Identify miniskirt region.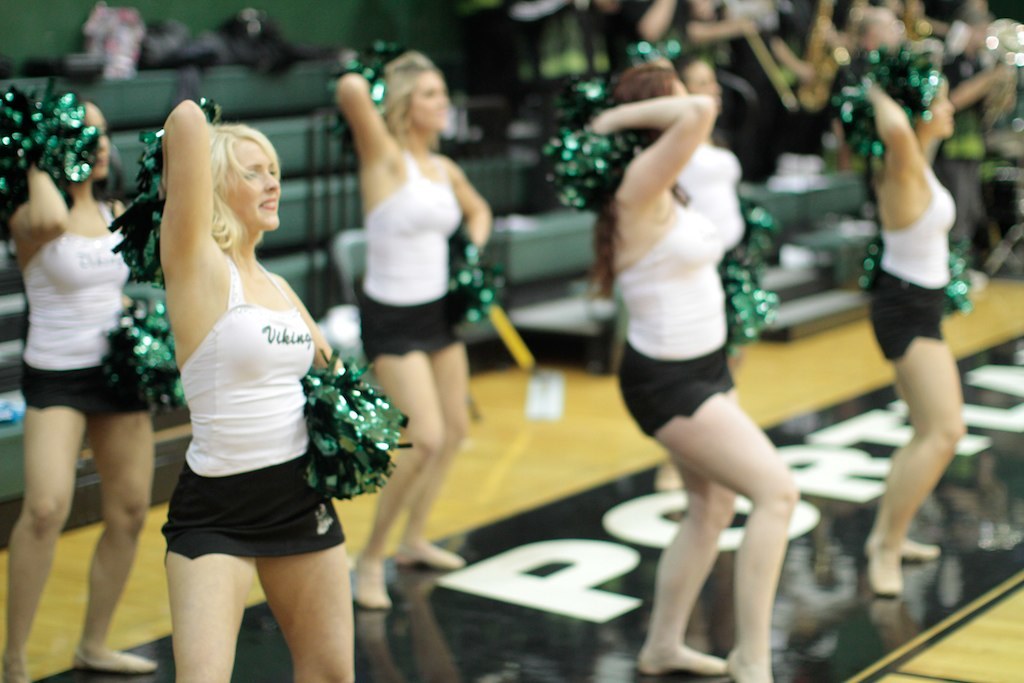
Region: region(14, 353, 146, 417).
